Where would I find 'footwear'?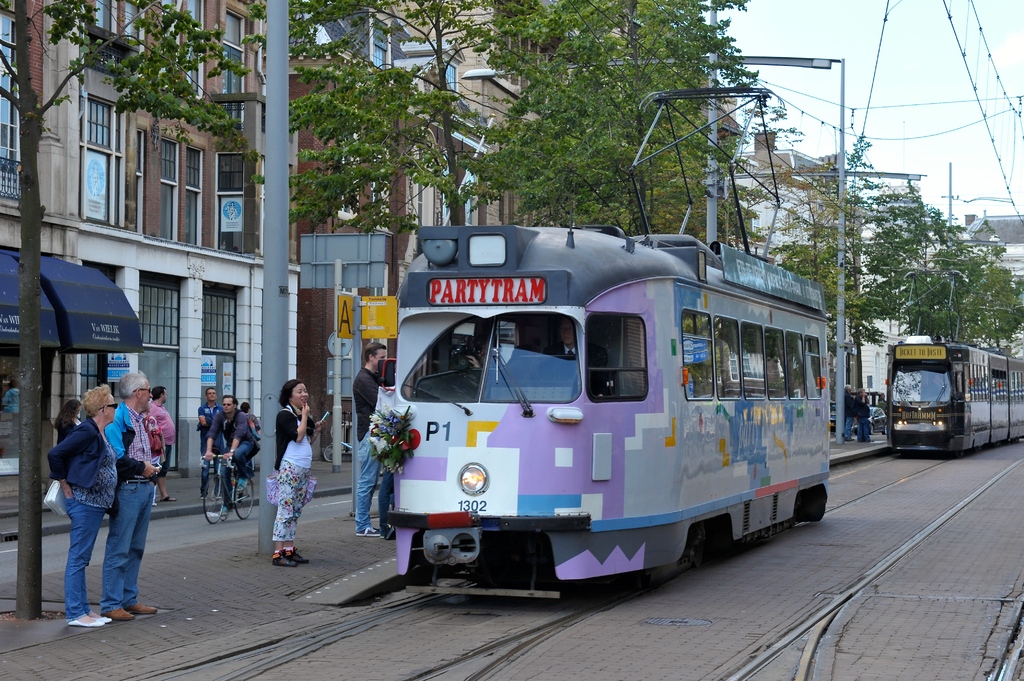
At left=67, top=610, right=109, bottom=630.
